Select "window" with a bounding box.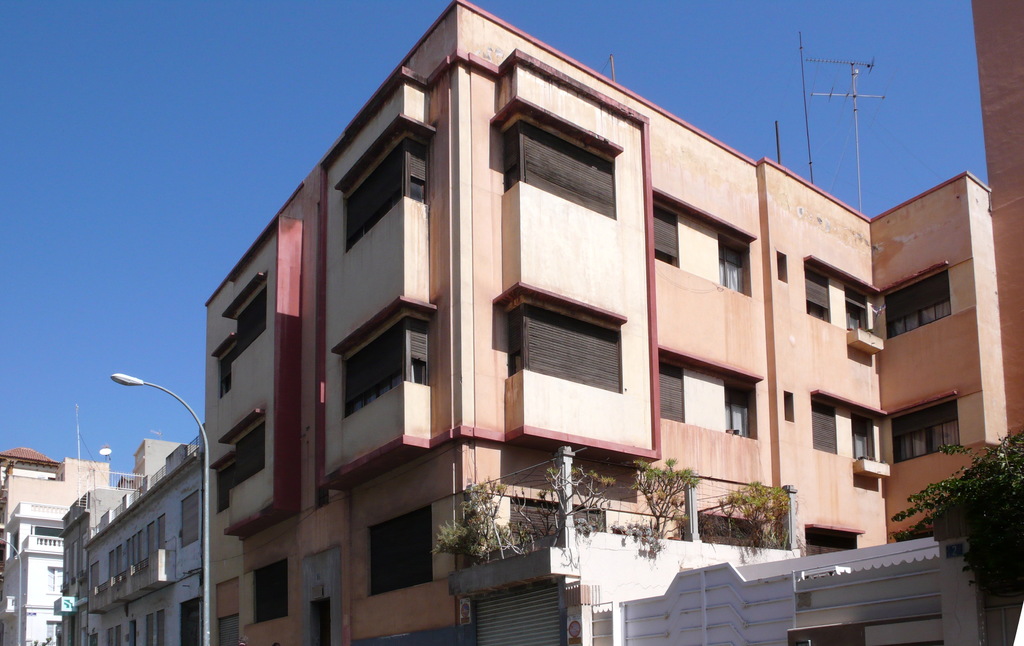
(849, 415, 881, 465).
